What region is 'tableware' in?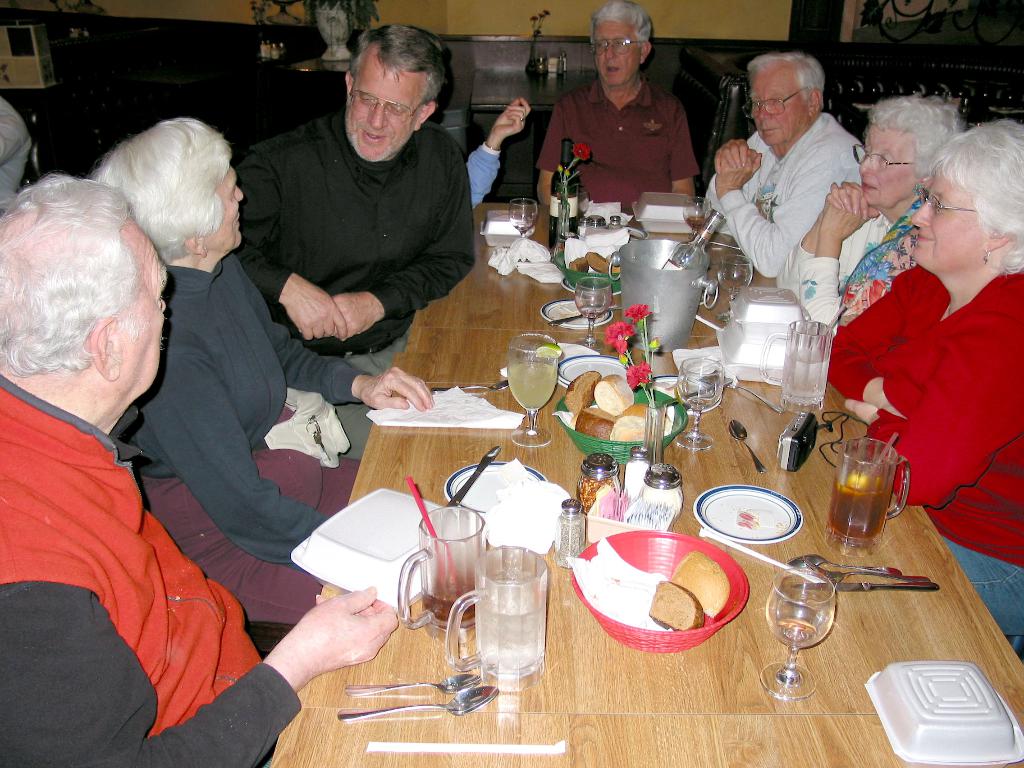
locate(710, 242, 742, 250).
